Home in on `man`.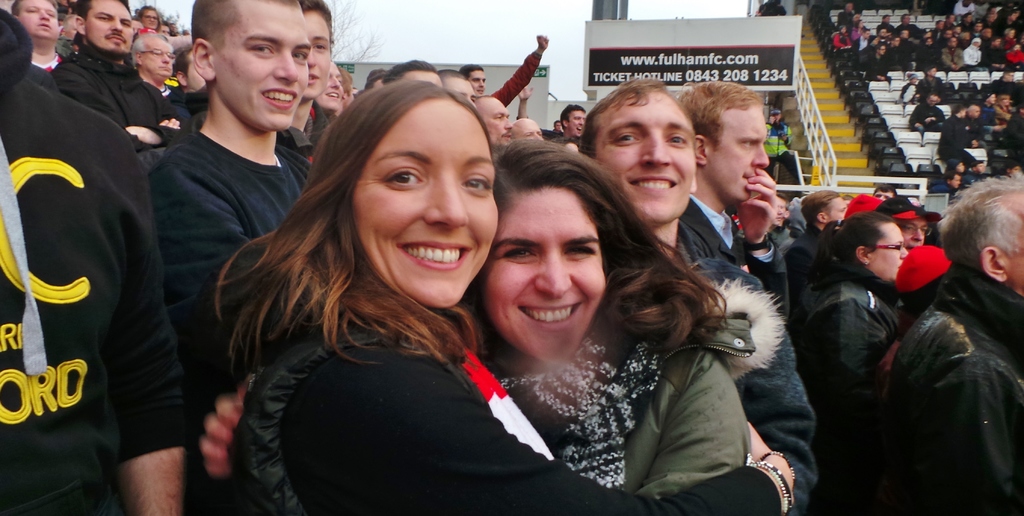
Homed in at select_region(875, 28, 895, 53).
